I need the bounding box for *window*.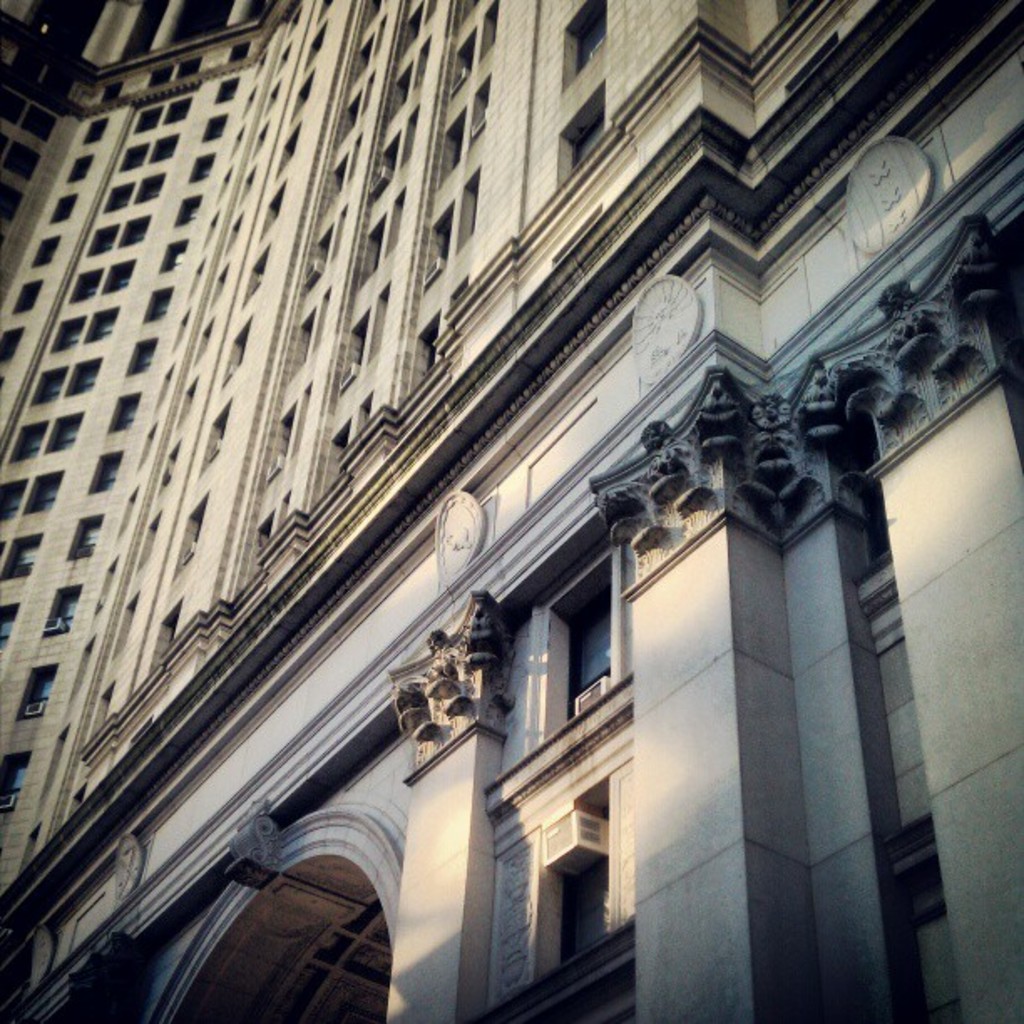
Here it is: crop(0, 751, 28, 812).
